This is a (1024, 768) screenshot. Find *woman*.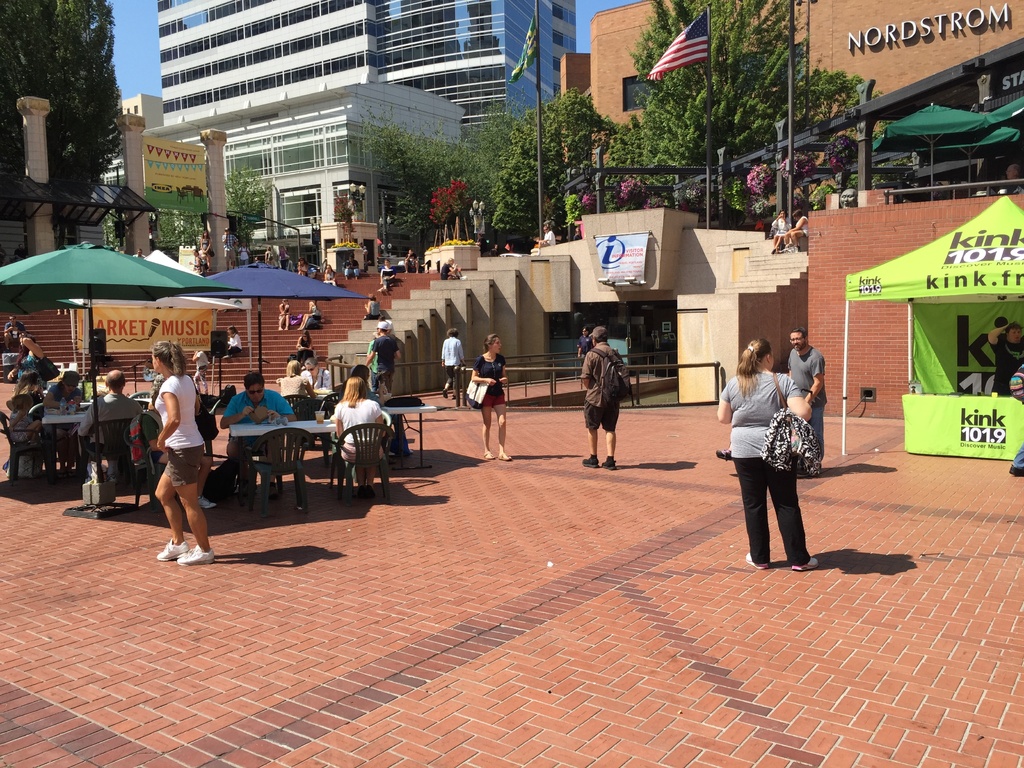
Bounding box: detection(404, 246, 419, 273).
